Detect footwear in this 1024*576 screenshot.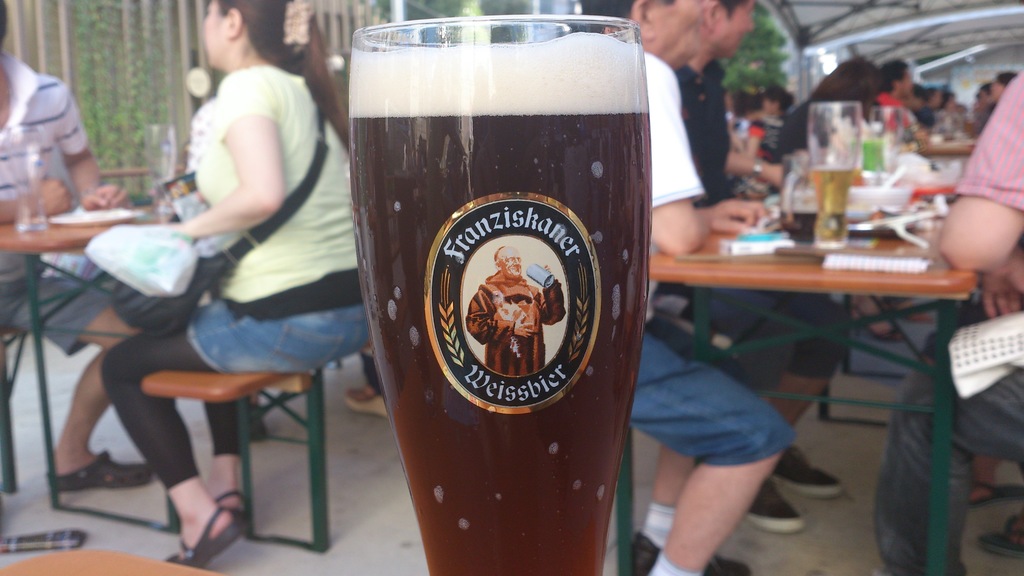
Detection: (left=748, top=476, right=799, bottom=532).
